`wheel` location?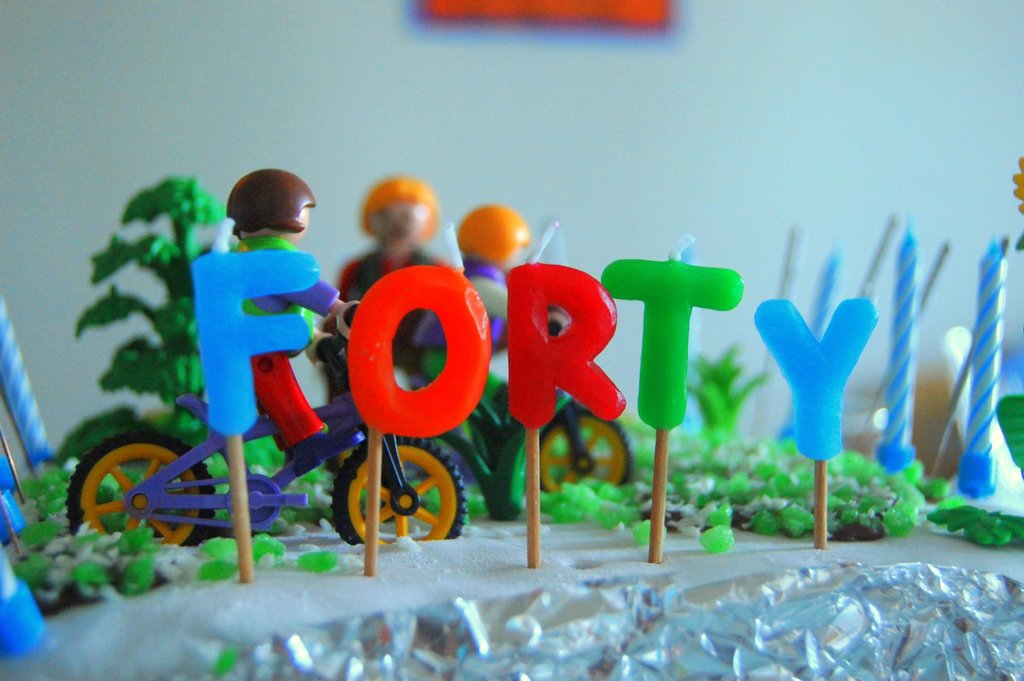
detection(536, 400, 633, 493)
